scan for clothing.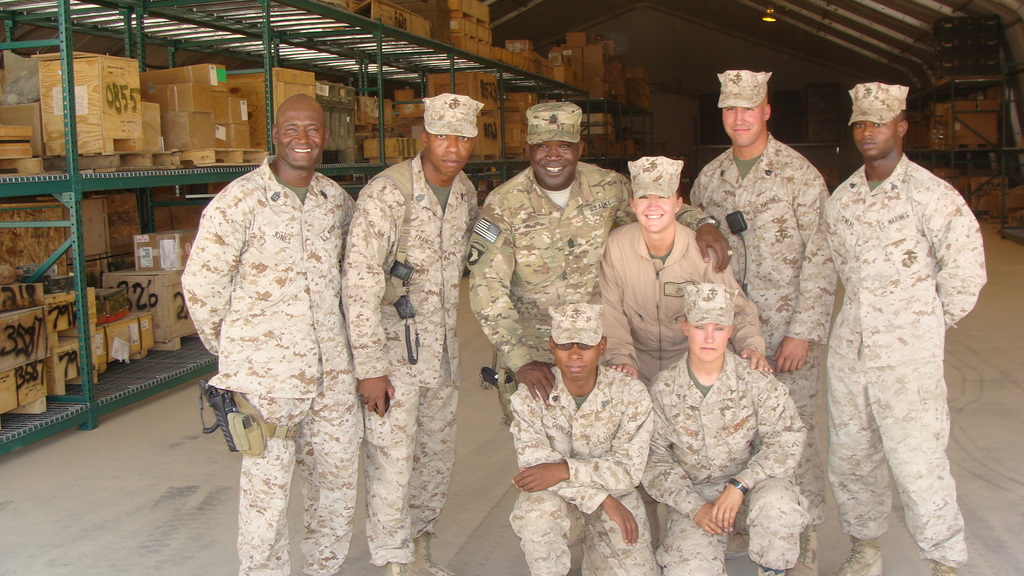
Scan result: <box>613,221,762,366</box>.
